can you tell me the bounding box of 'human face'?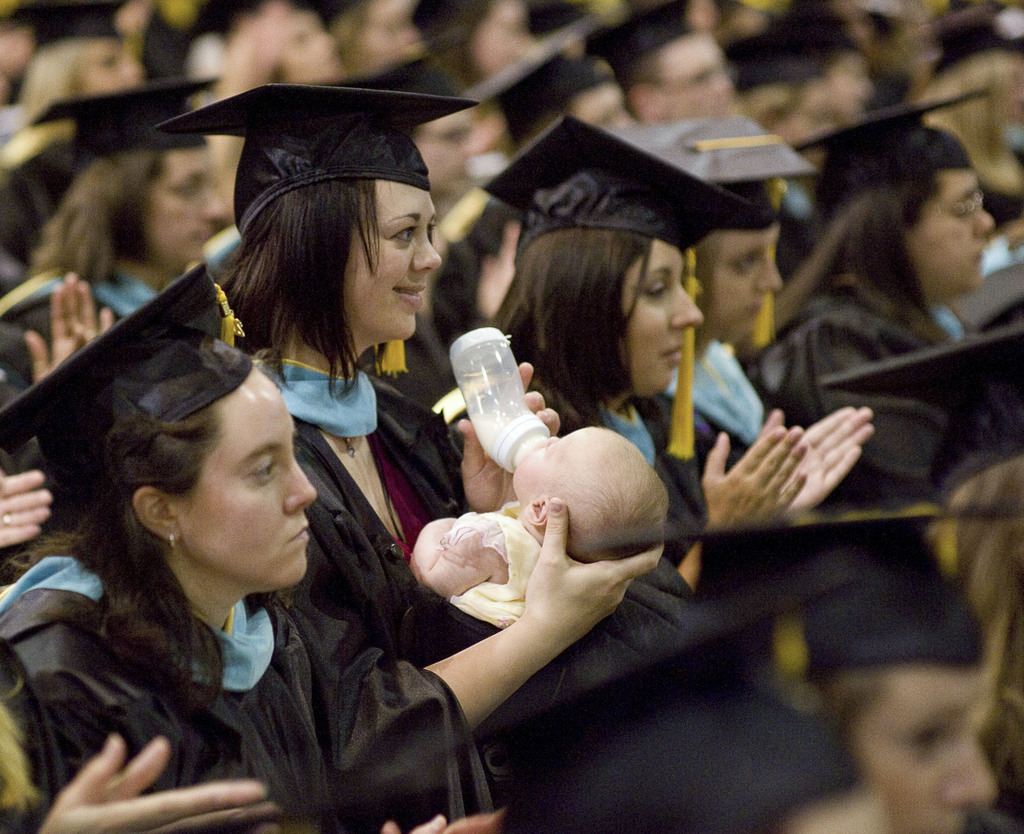
657:31:736:115.
